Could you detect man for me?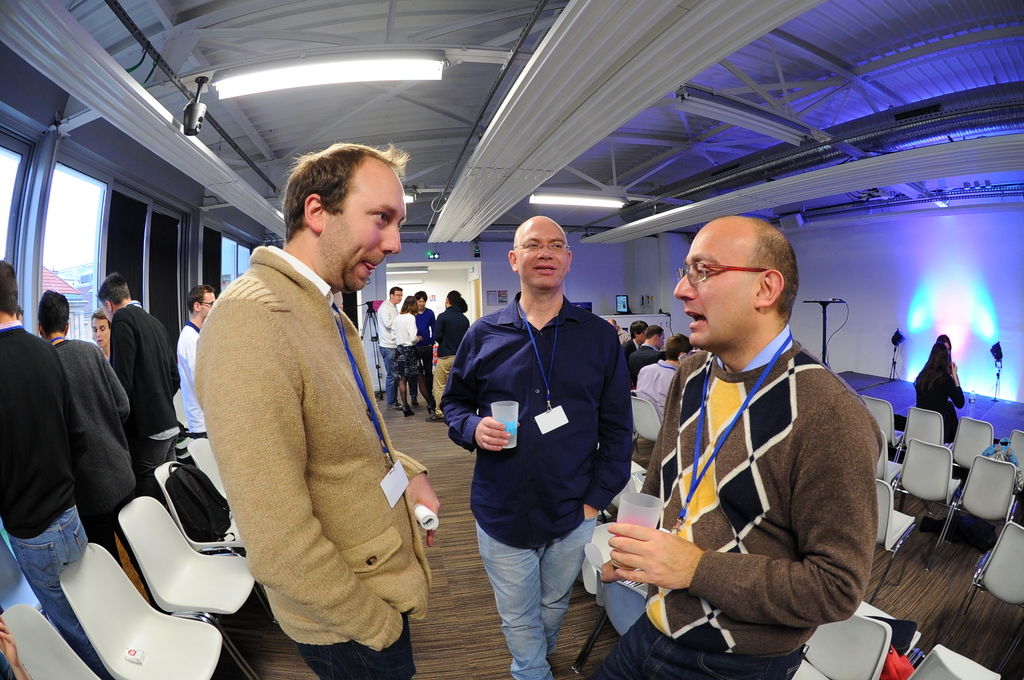
Detection result: (left=438, top=215, right=633, bottom=679).
